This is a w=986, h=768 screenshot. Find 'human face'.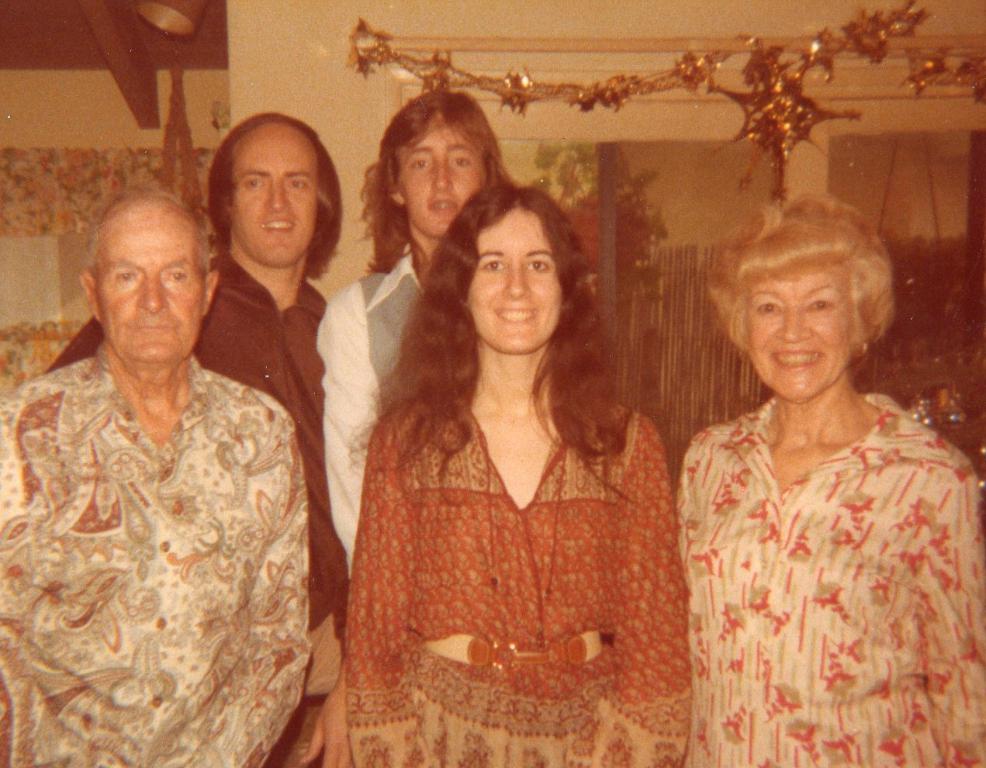
Bounding box: [left=99, top=223, right=207, bottom=357].
